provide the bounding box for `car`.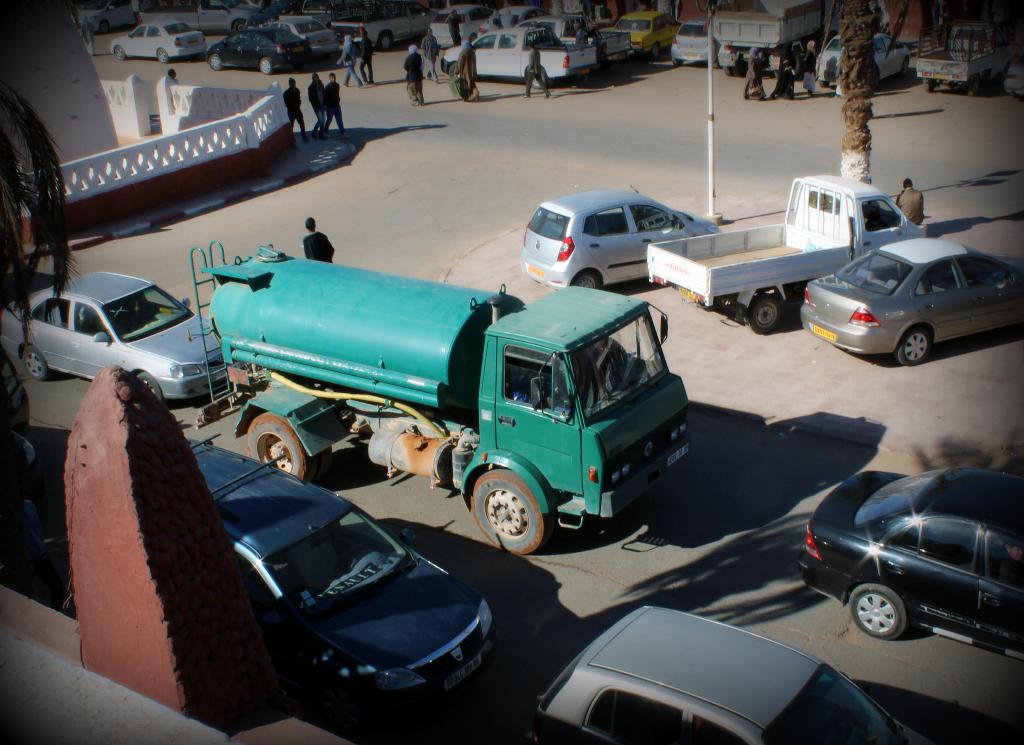
x1=528, y1=602, x2=932, y2=744.
